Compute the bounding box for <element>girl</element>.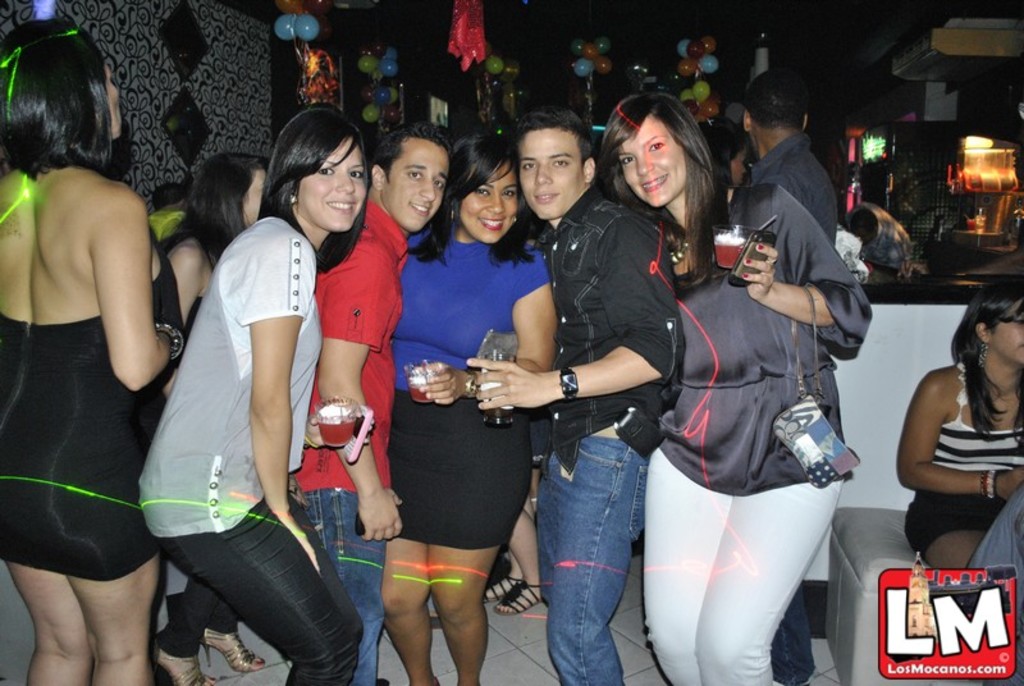
(x1=598, y1=90, x2=873, y2=685).
